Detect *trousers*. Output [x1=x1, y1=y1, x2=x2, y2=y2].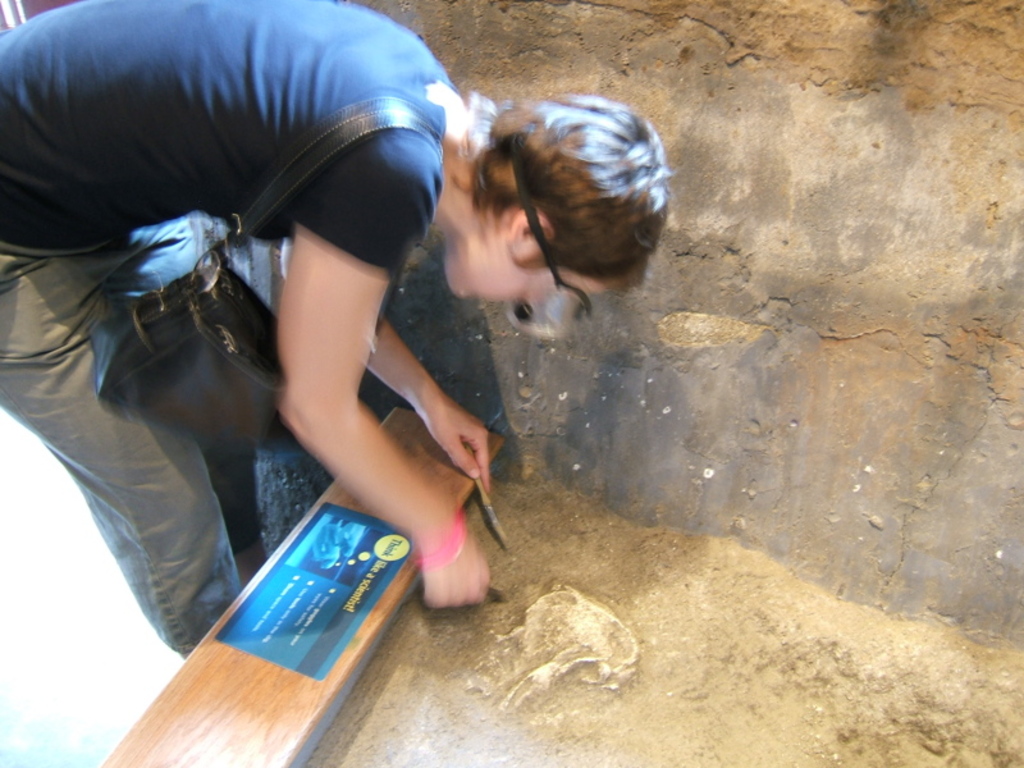
[x1=0, y1=206, x2=220, y2=658].
